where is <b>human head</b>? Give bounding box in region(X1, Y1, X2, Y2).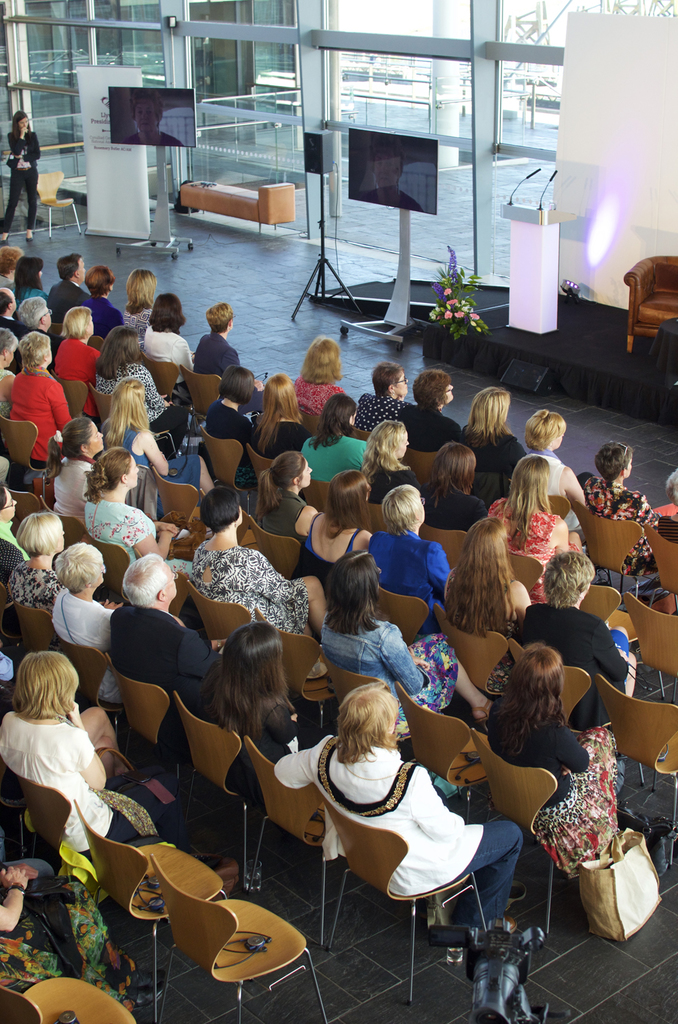
region(513, 452, 550, 503).
